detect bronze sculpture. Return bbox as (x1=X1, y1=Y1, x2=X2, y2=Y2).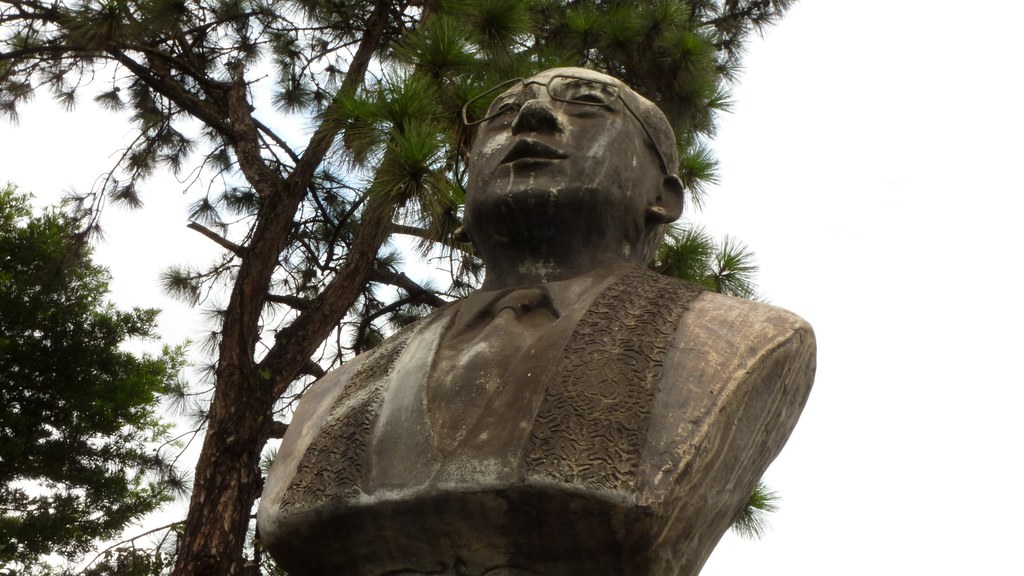
(x1=263, y1=63, x2=812, y2=575).
